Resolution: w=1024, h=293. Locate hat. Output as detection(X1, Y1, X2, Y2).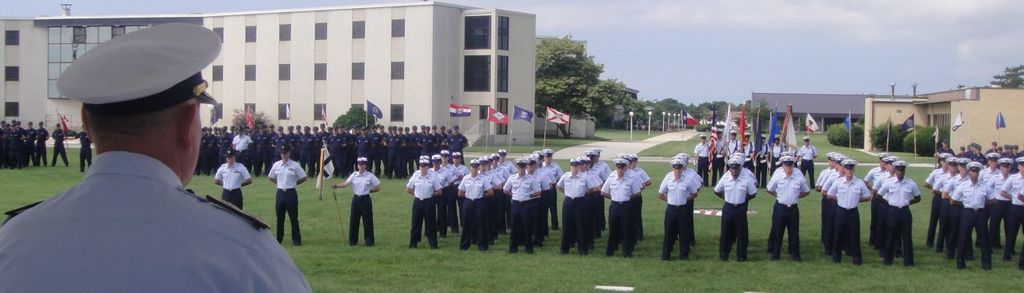
detection(714, 125, 726, 133).
